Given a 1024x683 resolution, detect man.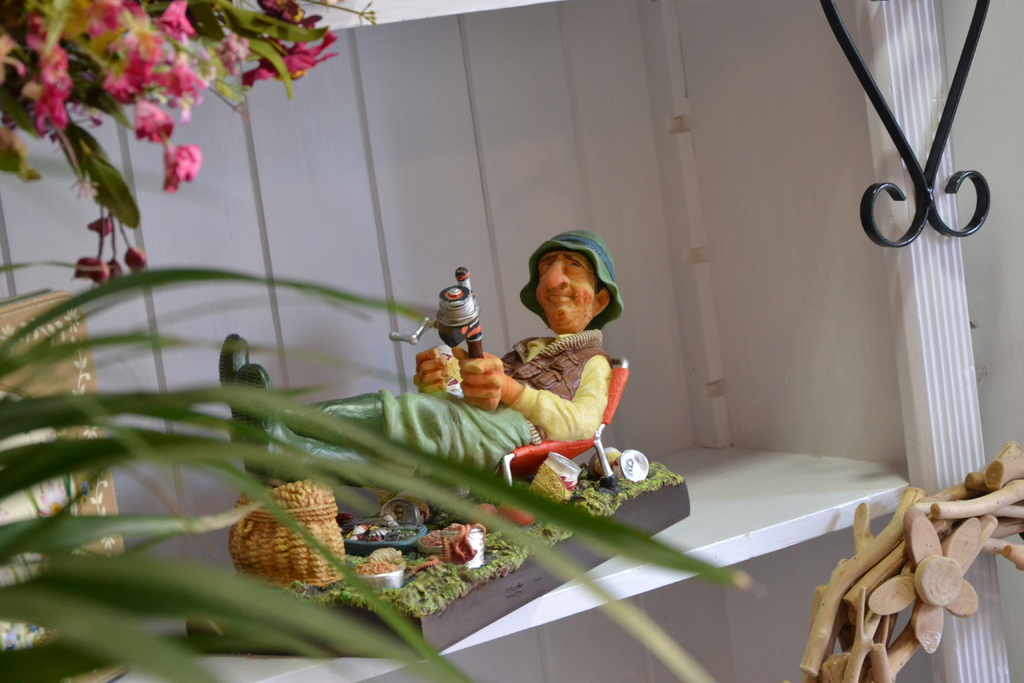
rect(216, 226, 622, 503).
